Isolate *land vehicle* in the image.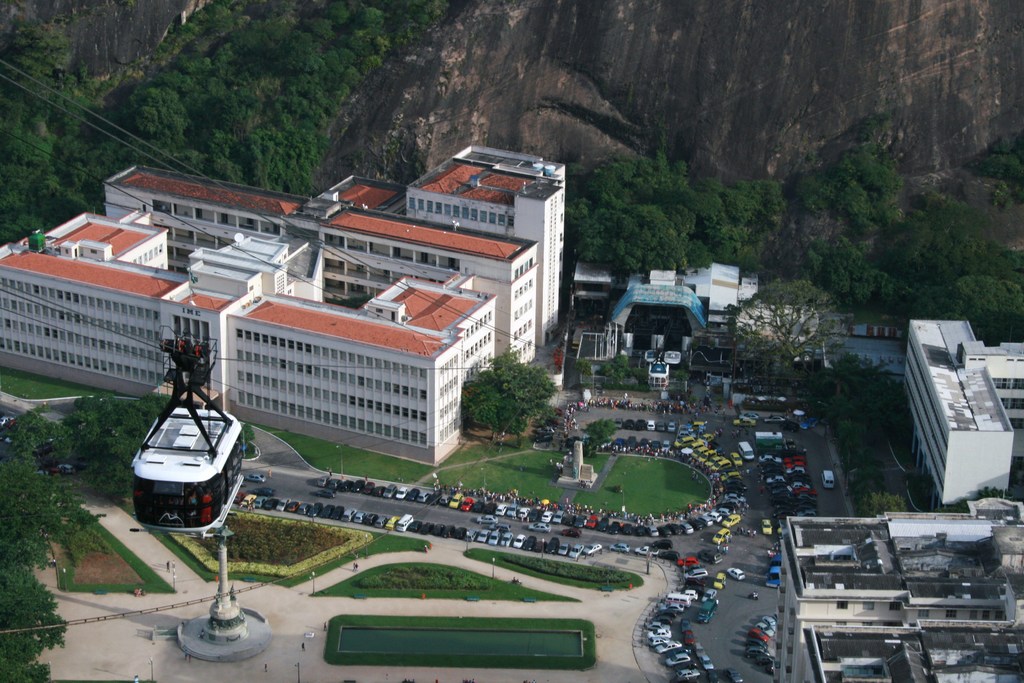
Isolated region: l=646, t=418, r=657, b=432.
